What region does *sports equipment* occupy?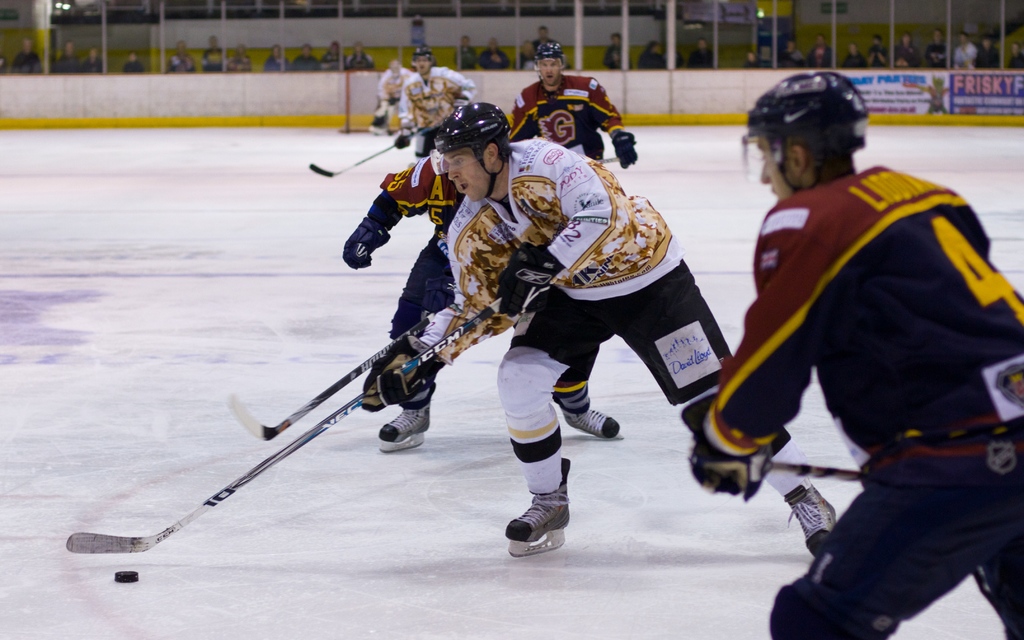
(434, 102, 516, 195).
